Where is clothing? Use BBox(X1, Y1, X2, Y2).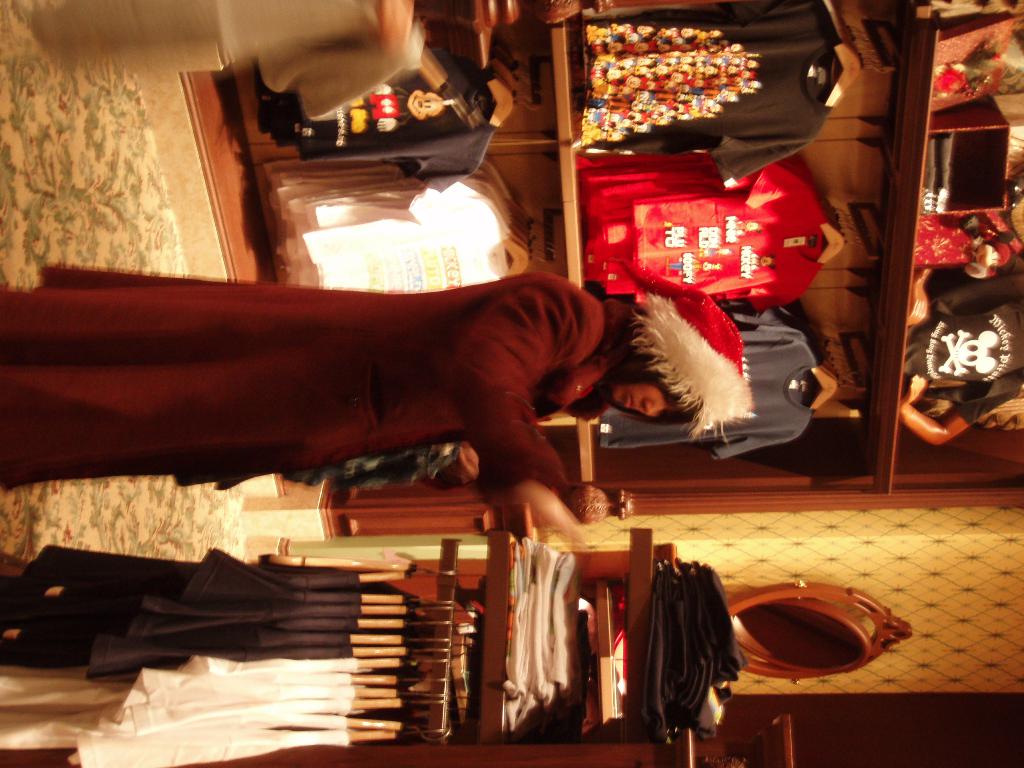
BBox(67, 225, 766, 556).
